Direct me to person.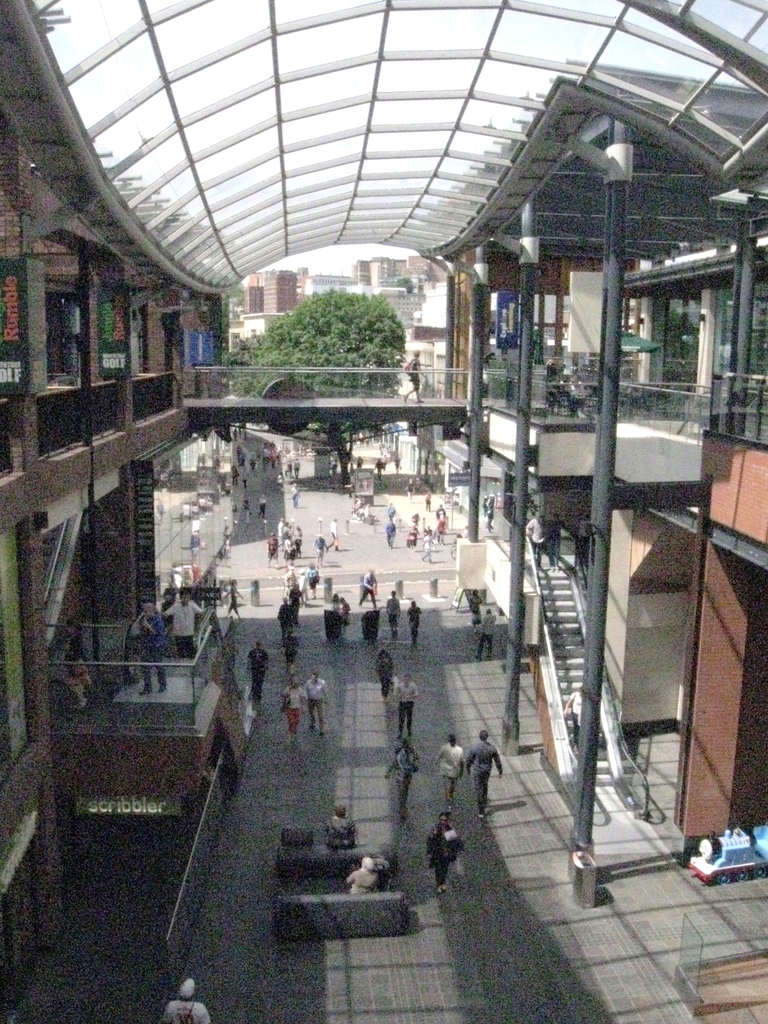
Direction: <box>431,736,468,798</box>.
